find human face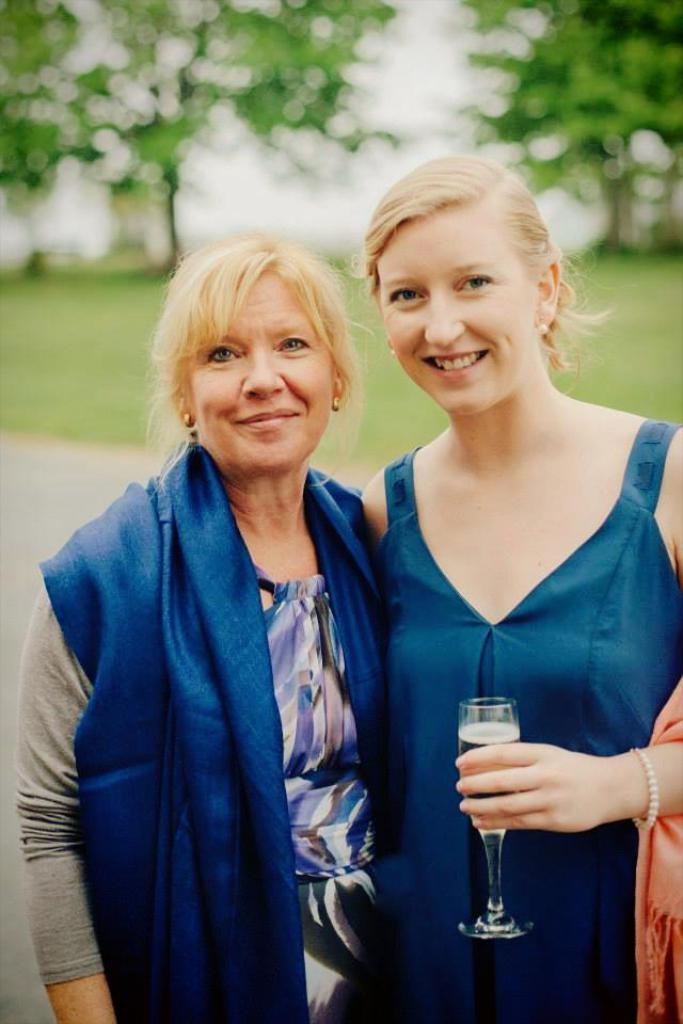
box(378, 202, 533, 414)
